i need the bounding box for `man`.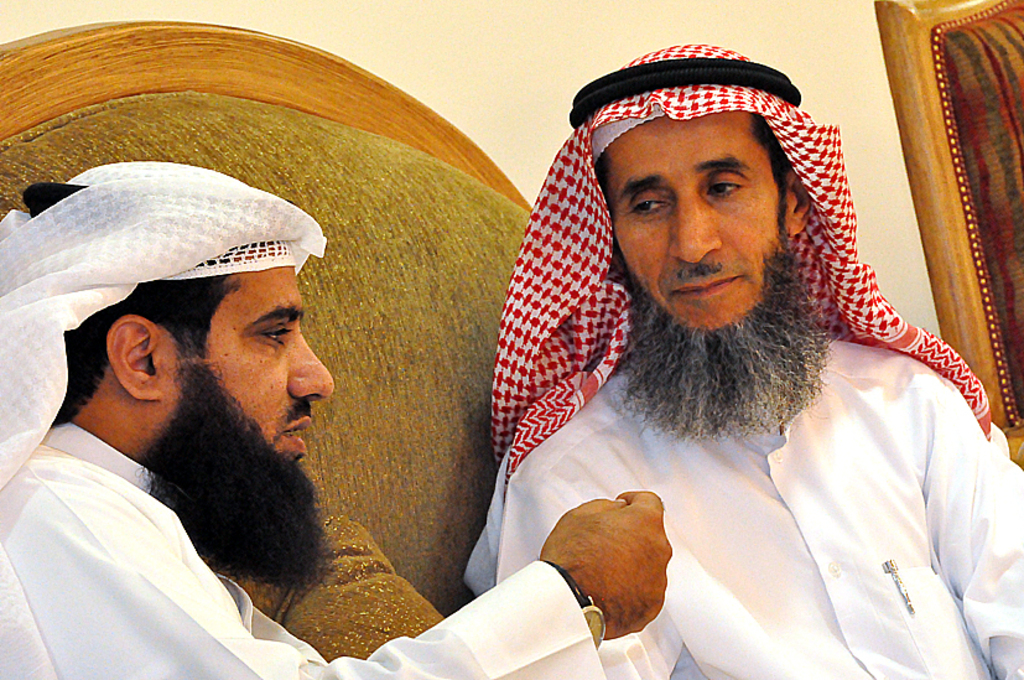
Here it is: crop(0, 157, 677, 679).
